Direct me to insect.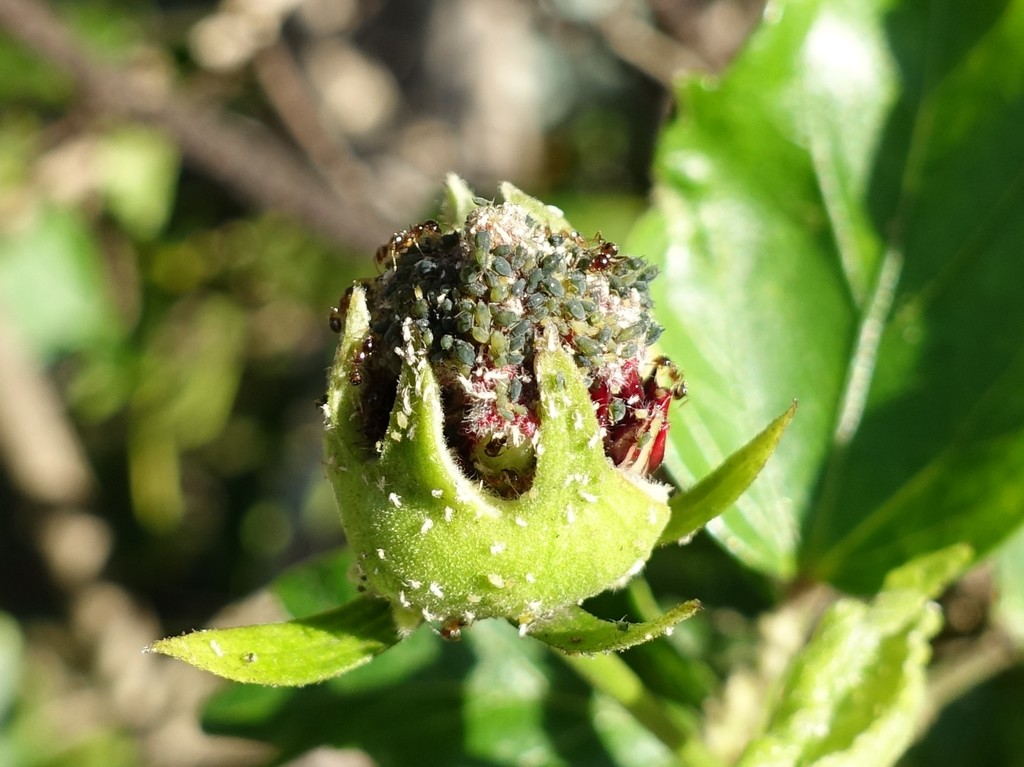
Direction: locate(444, 505, 454, 522).
